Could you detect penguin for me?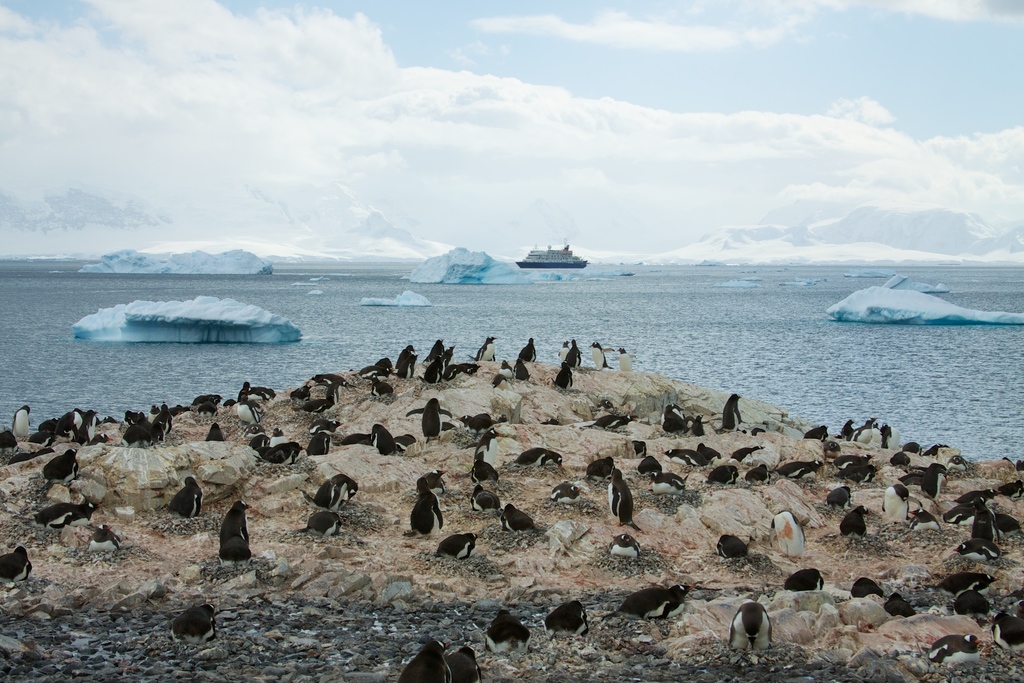
Detection result: x1=660 y1=406 x2=685 y2=432.
